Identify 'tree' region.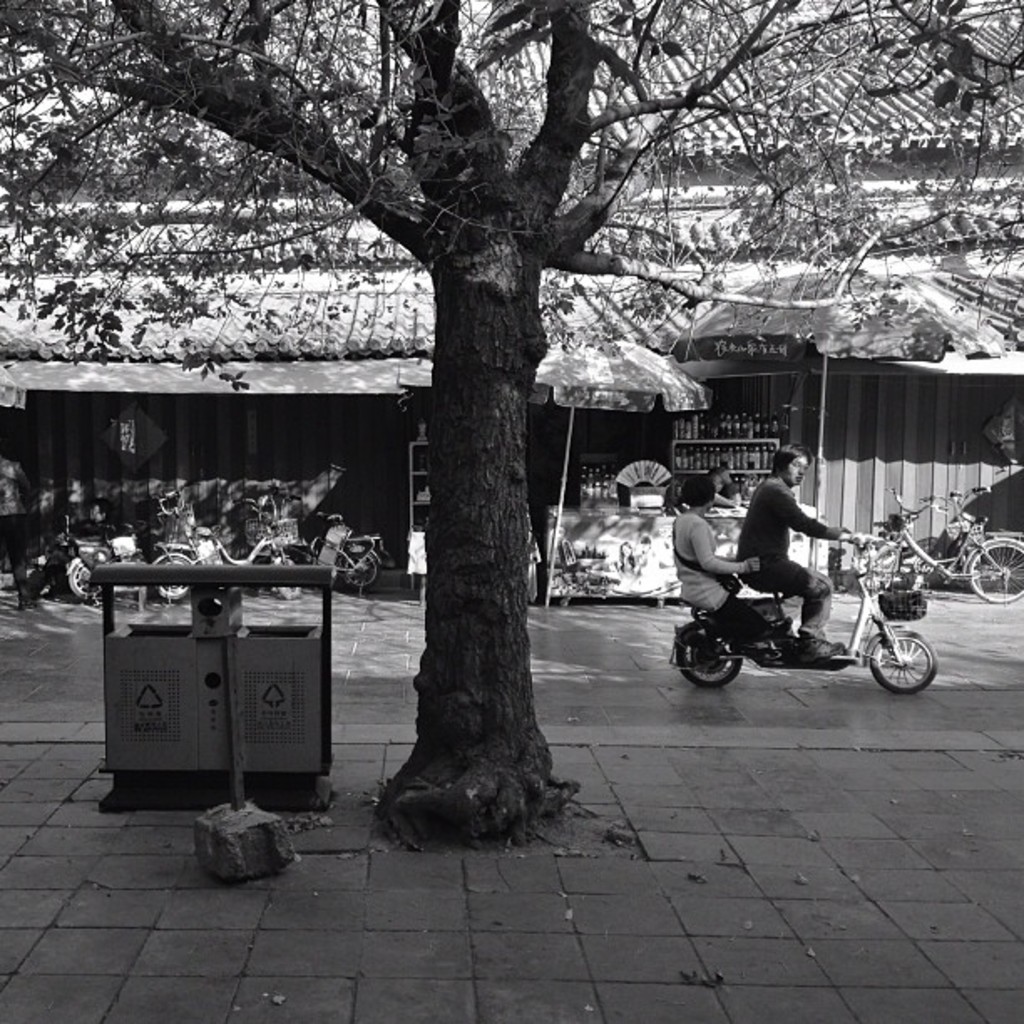
Region: Rect(0, 0, 1022, 853).
